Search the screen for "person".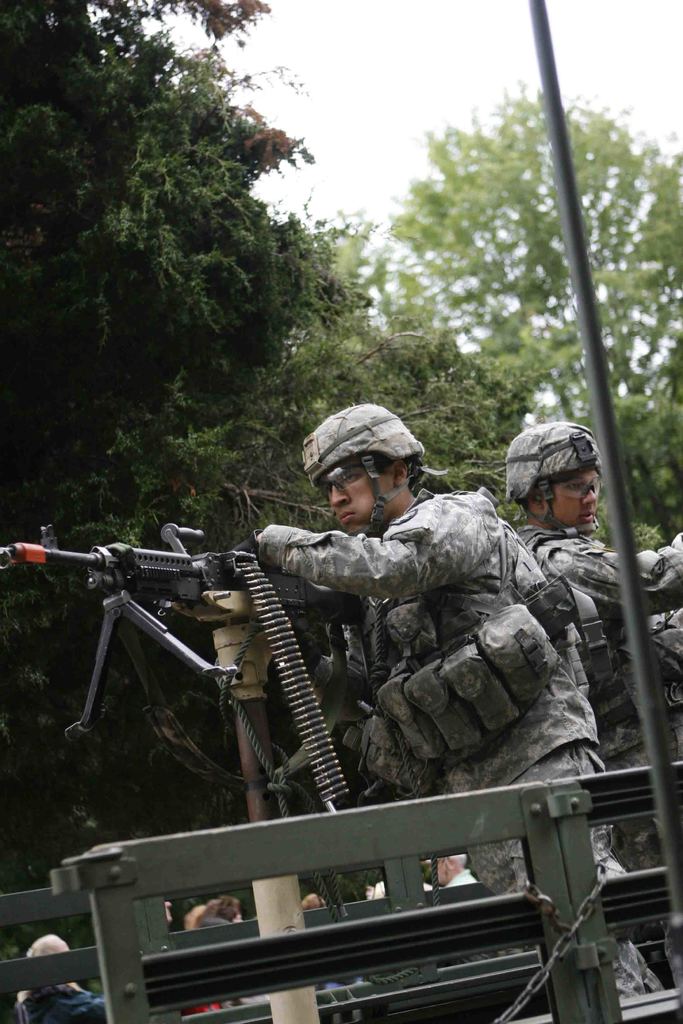
Found at rect(213, 373, 615, 966).
